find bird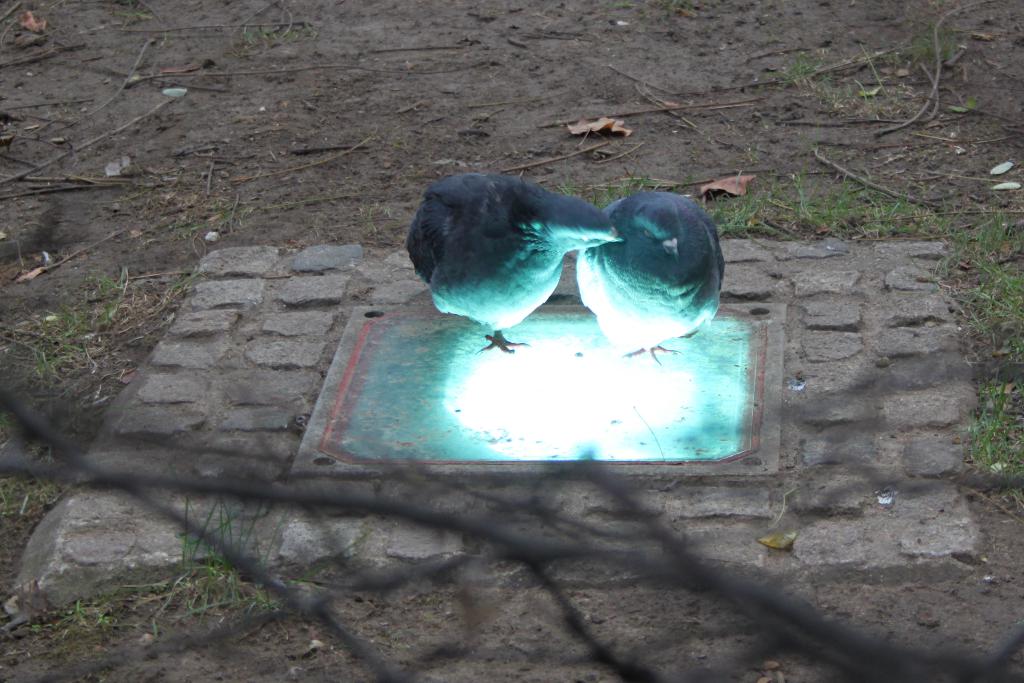
574/182/721/366
